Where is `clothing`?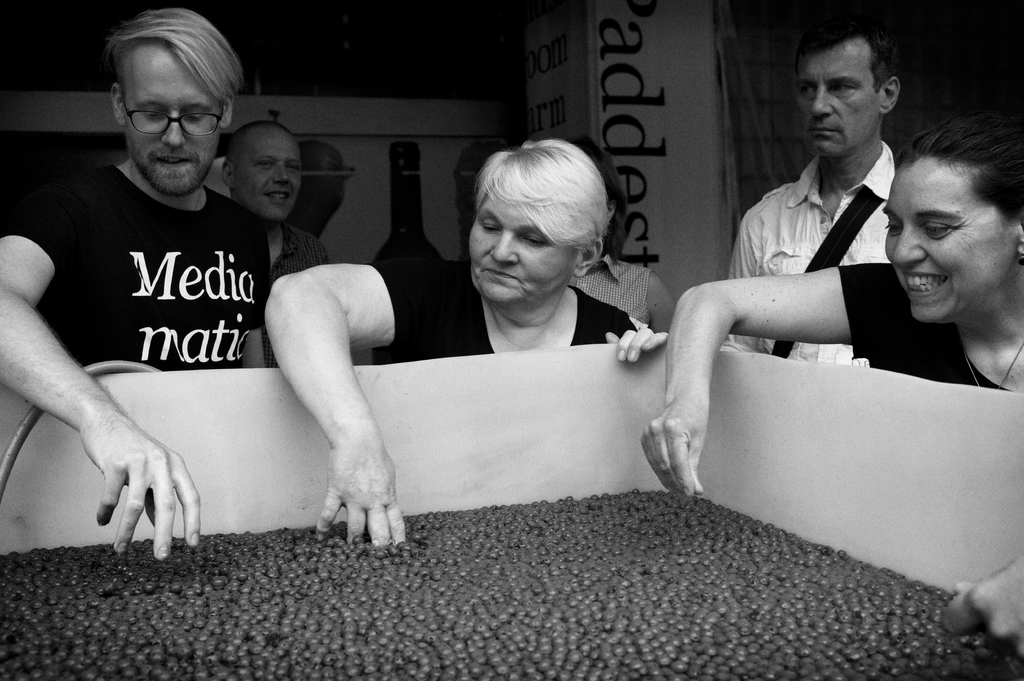
(x1=0, y1=162, x2=273, y2=378).
